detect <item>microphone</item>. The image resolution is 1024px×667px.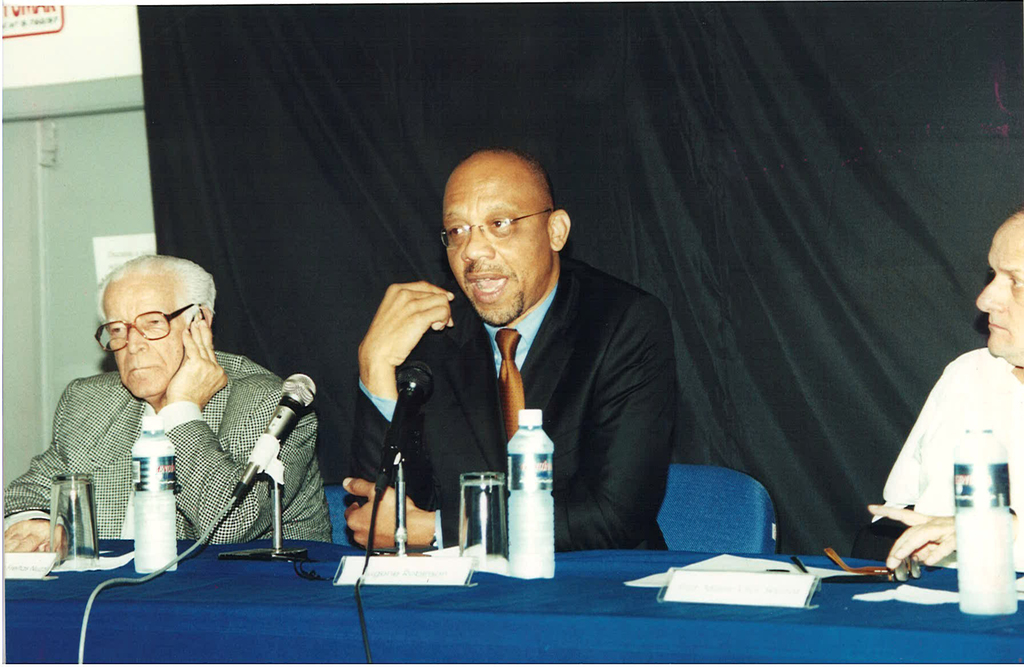
232:386:306:502.
